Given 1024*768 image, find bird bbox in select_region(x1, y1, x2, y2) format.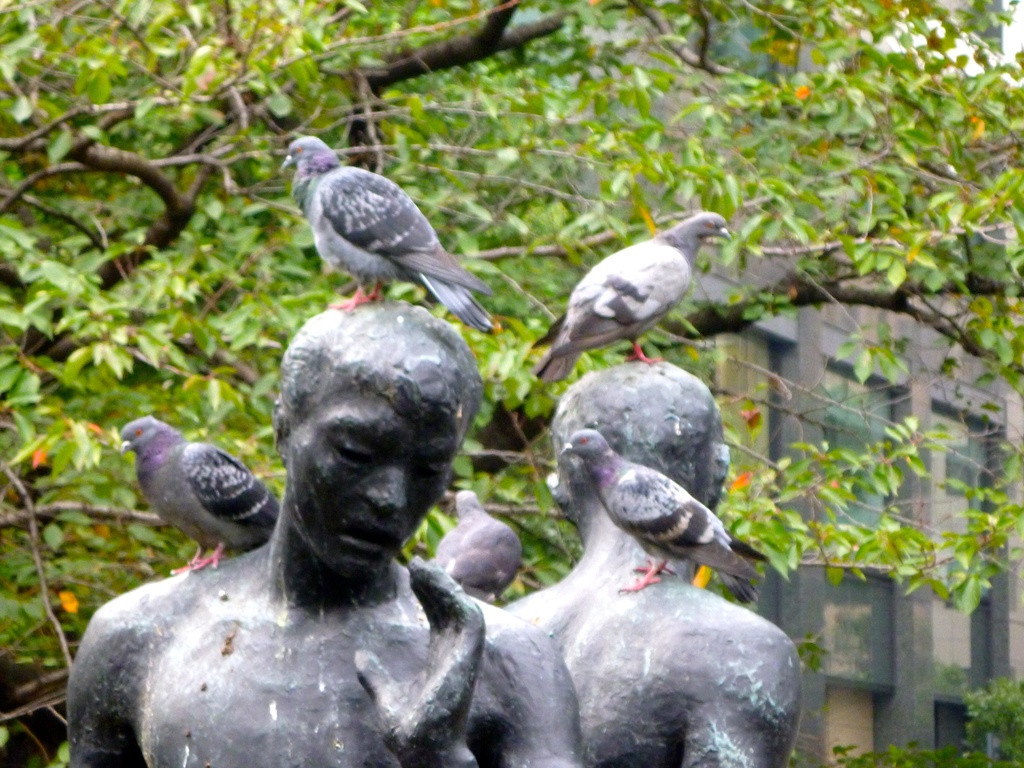
select_region(527, 209, 733, 394).
